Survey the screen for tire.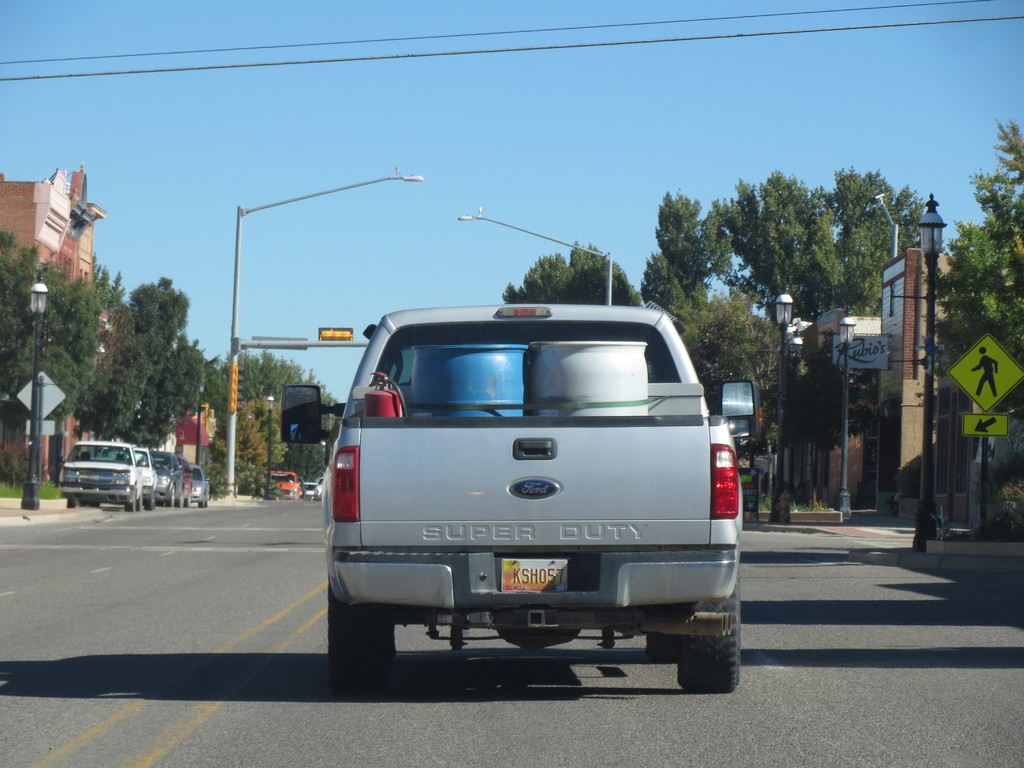
Survey found: {"left": 145, "top": 488, "right": 157, "bottom": 513}.
